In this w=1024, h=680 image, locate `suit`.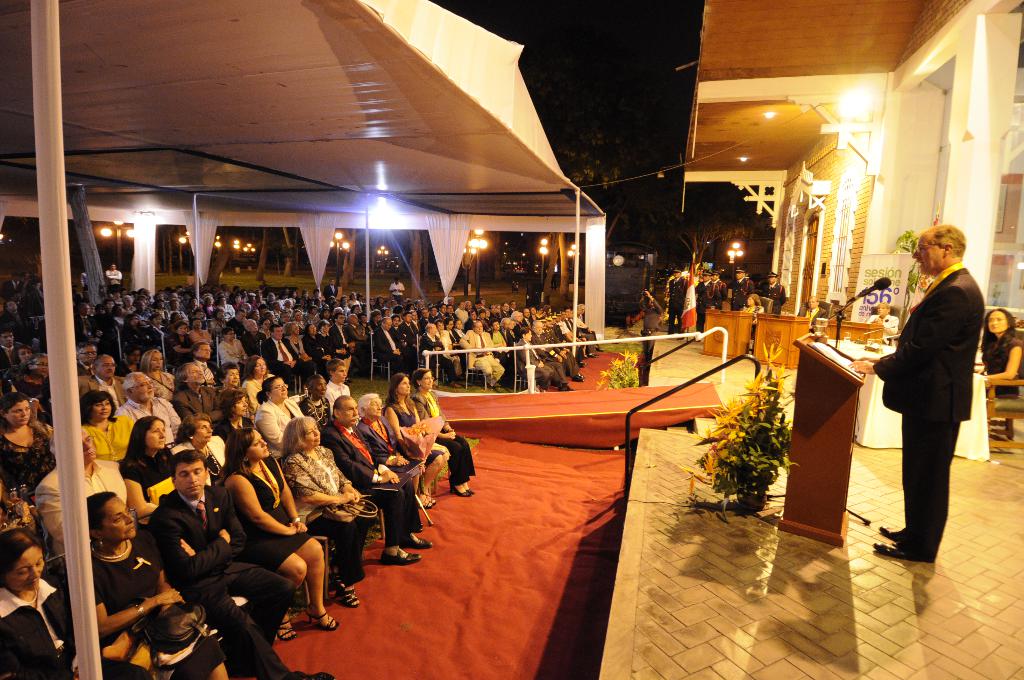
Bounding box: bbox=[0, 344, 12, 368].
